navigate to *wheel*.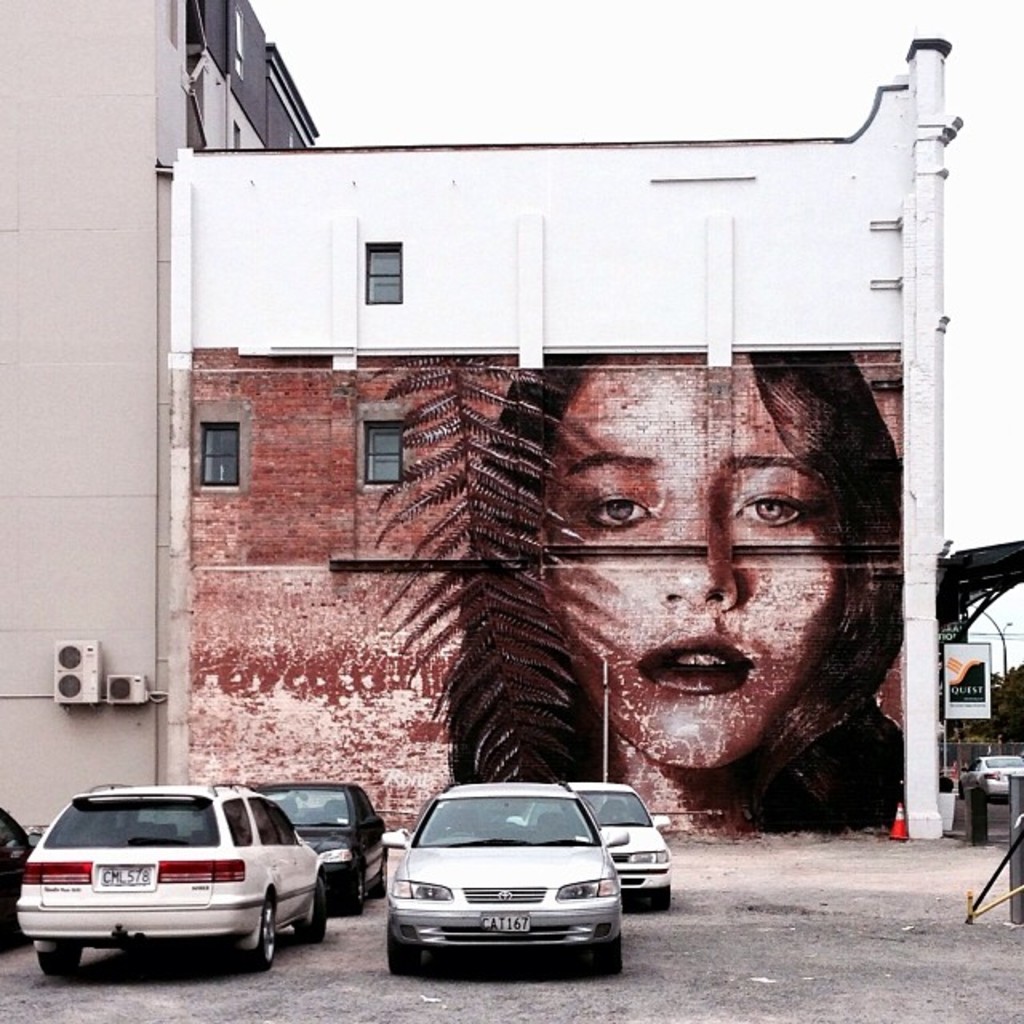
Navigation target: rect(242, 891, 274, 976).
